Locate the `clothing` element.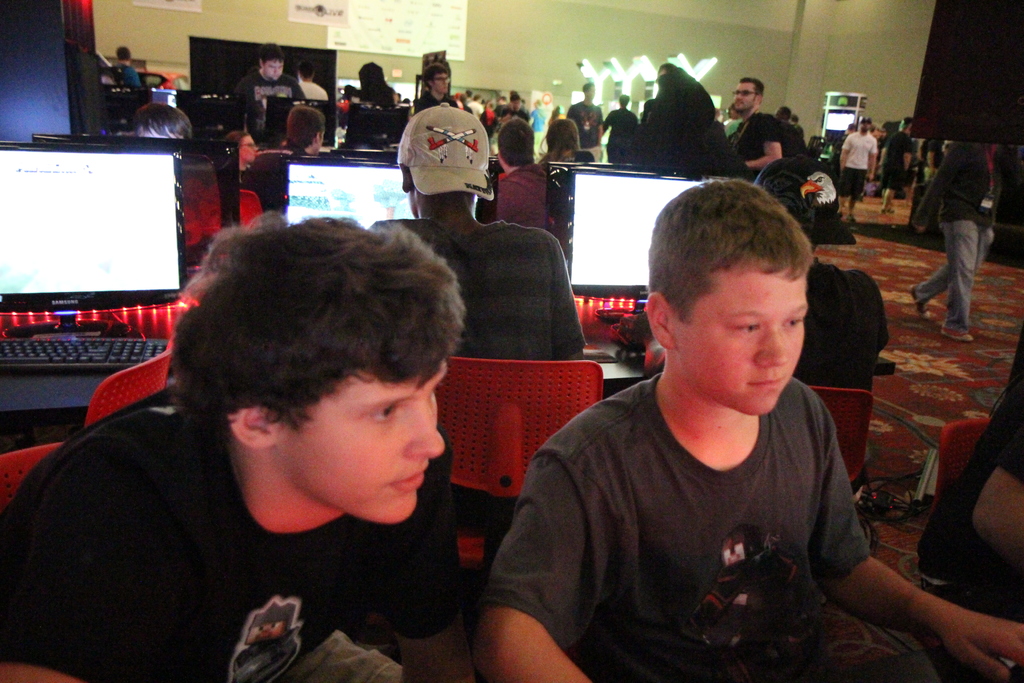
Element bbox: [924, 169, 940, 185].
